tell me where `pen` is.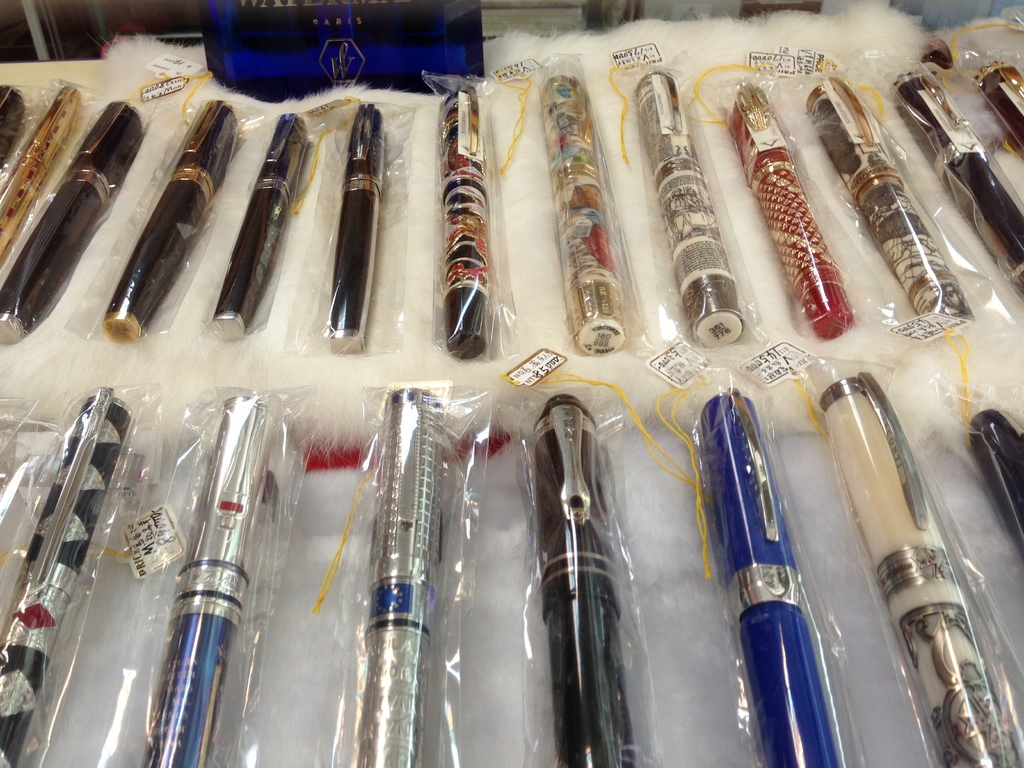
`pen` is at left=630, top=74, right=747, bottom=335.
